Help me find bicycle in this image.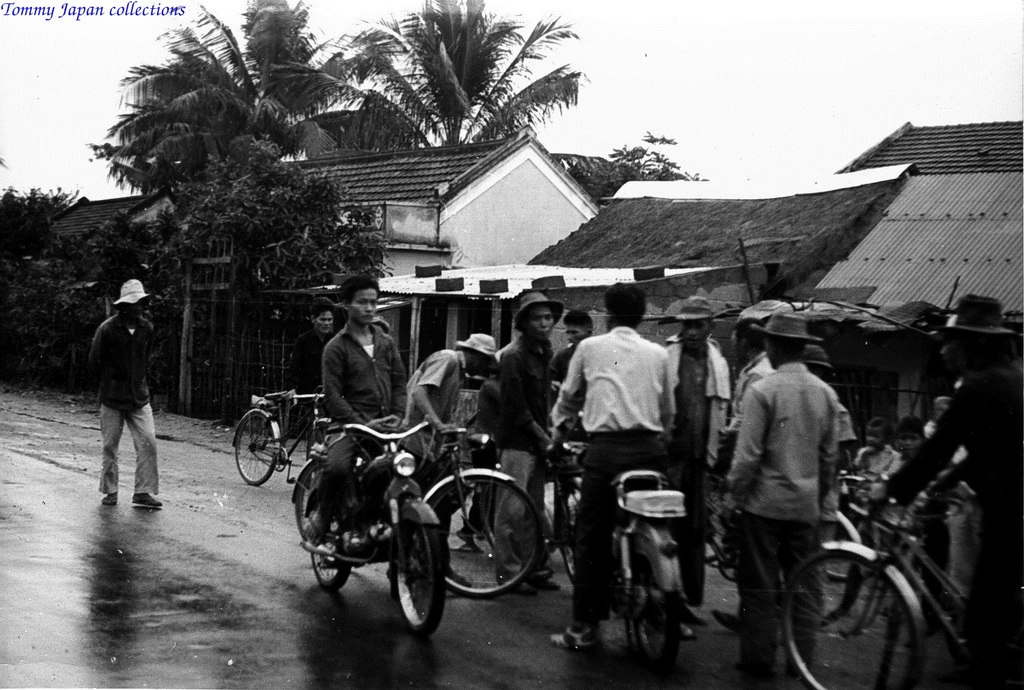
Found it: <bbox>531, 434, 584, 586</bbox>.
